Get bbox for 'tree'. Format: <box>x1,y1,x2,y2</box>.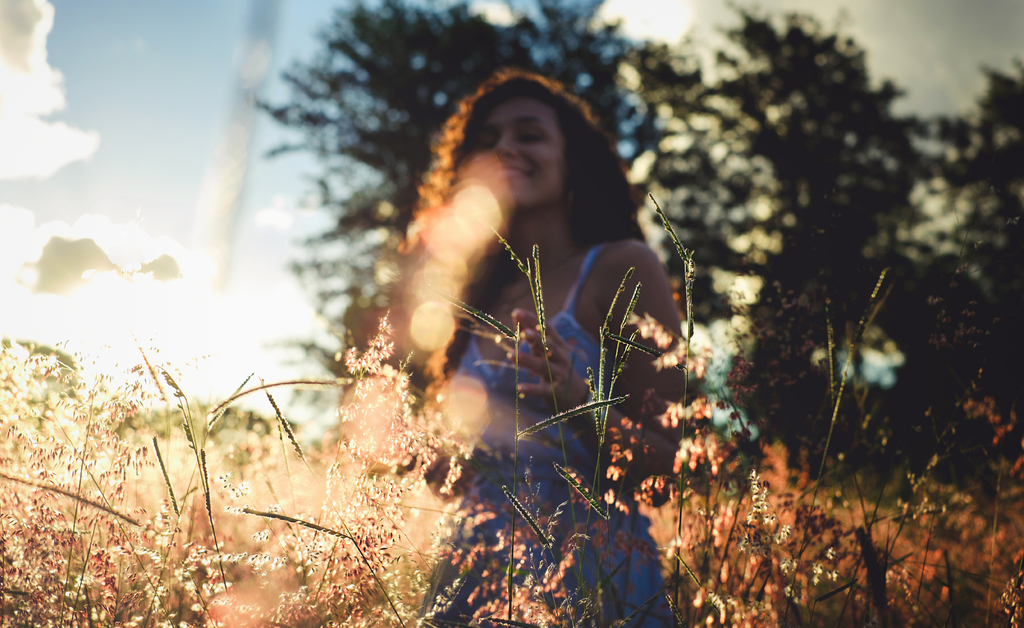
<box>246,0,1023,477</box>.
